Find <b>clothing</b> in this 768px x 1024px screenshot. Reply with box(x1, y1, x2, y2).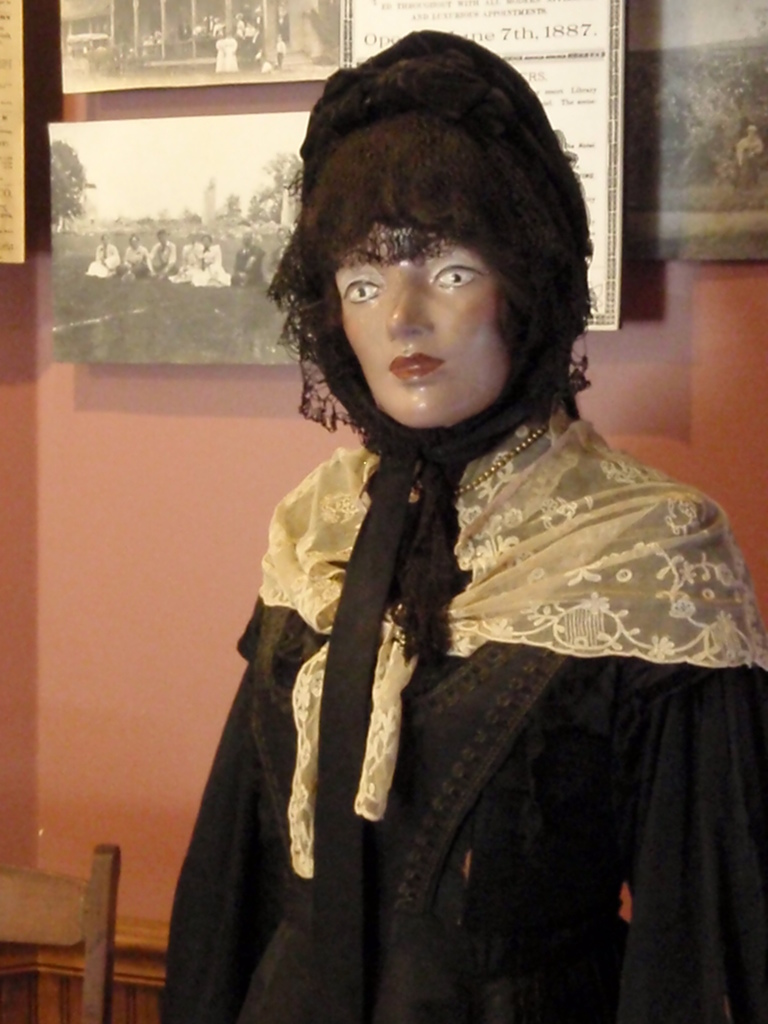
box(145, 238, 175, 277).
